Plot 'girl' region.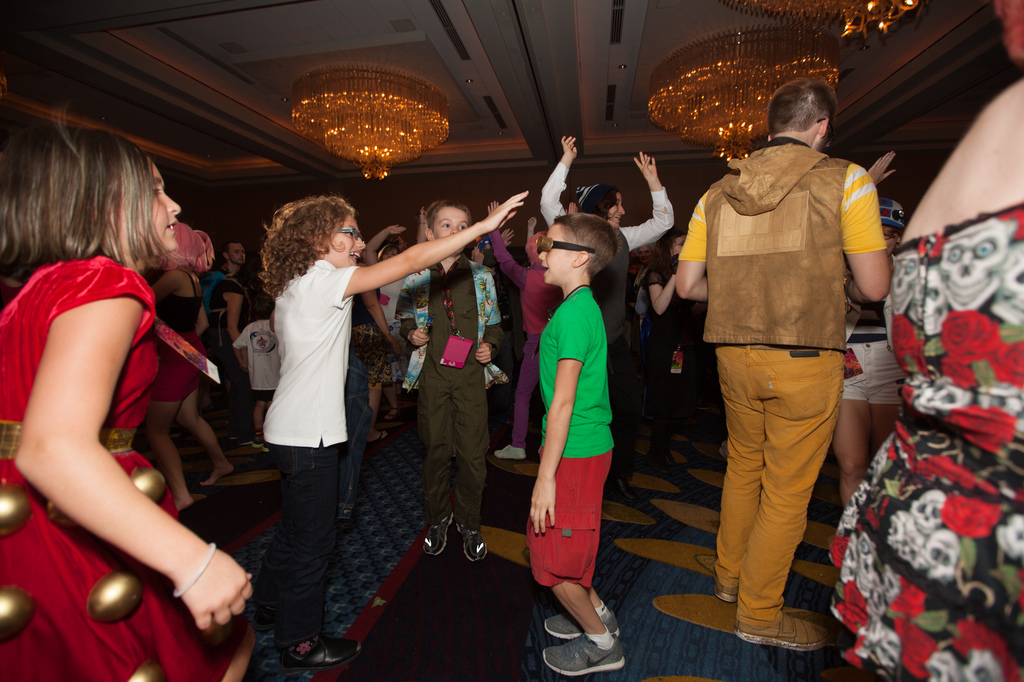
Plotted at 257,191,529,673.
